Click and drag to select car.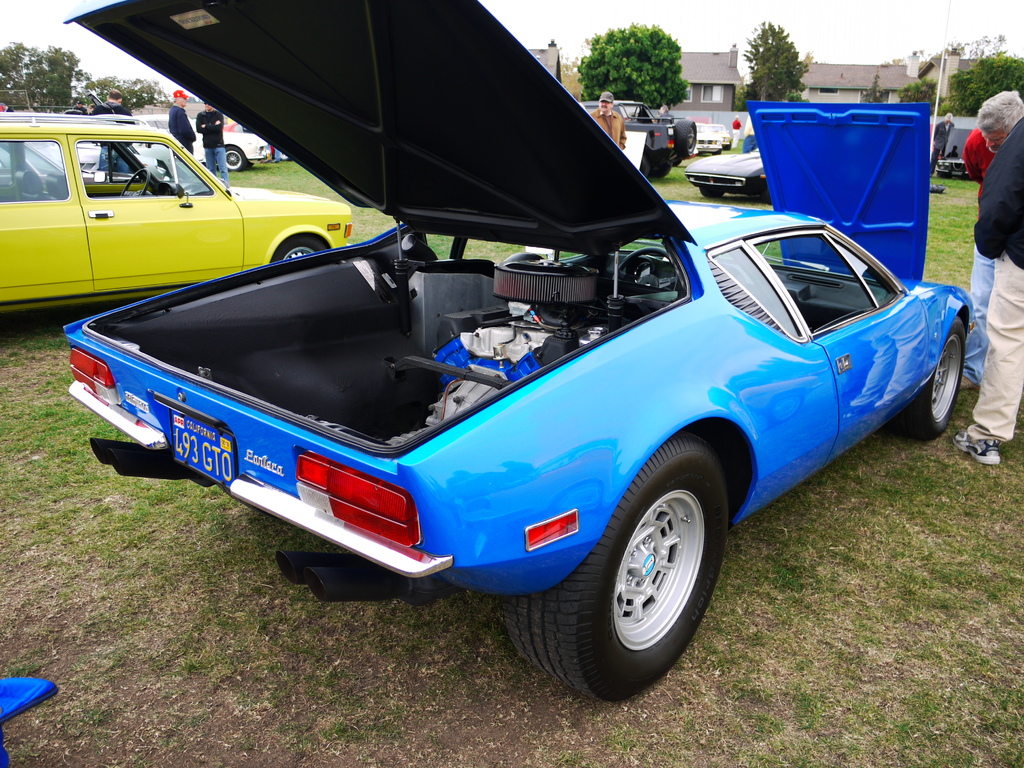
Selection: {"left": 696, "top": 122, "right": 722, "bottom": 153}.
